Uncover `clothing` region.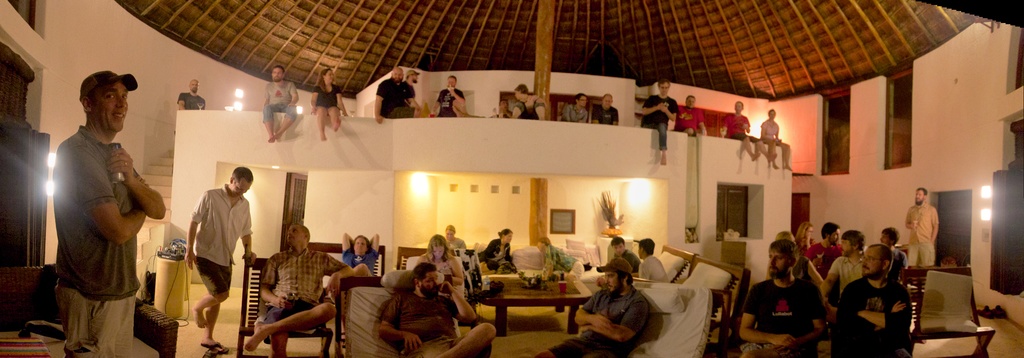
Uncovered: (left=762, top=118, right=780, bottom=138).
